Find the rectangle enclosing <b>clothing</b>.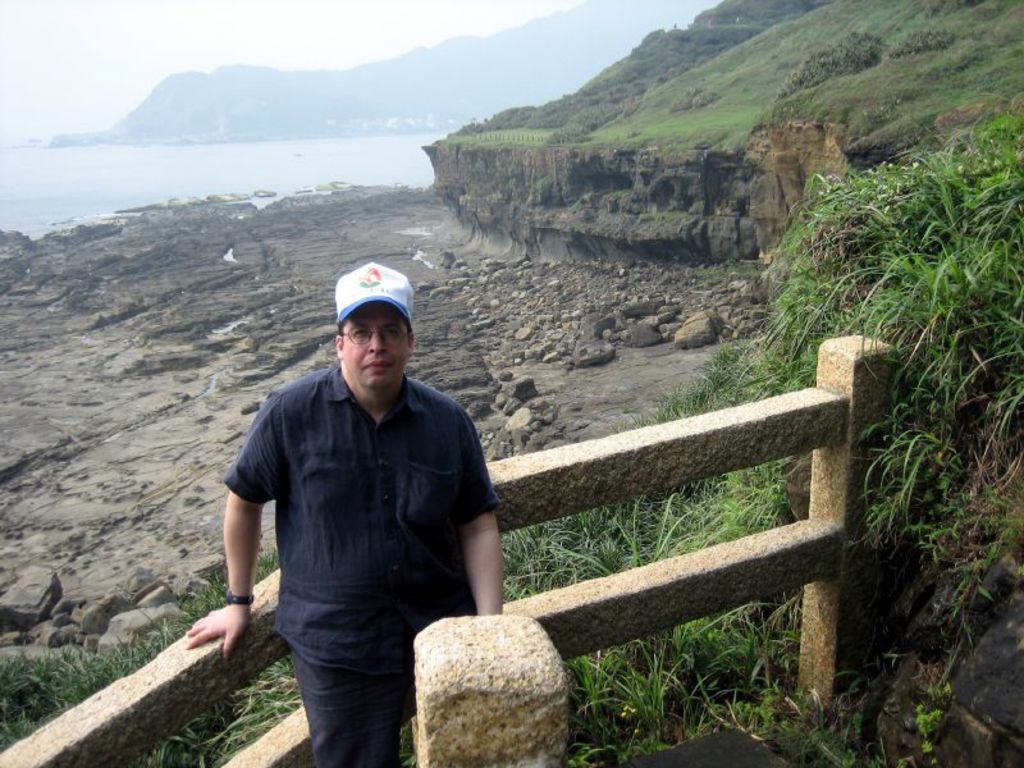
rect(216, 320, 500, 718).
